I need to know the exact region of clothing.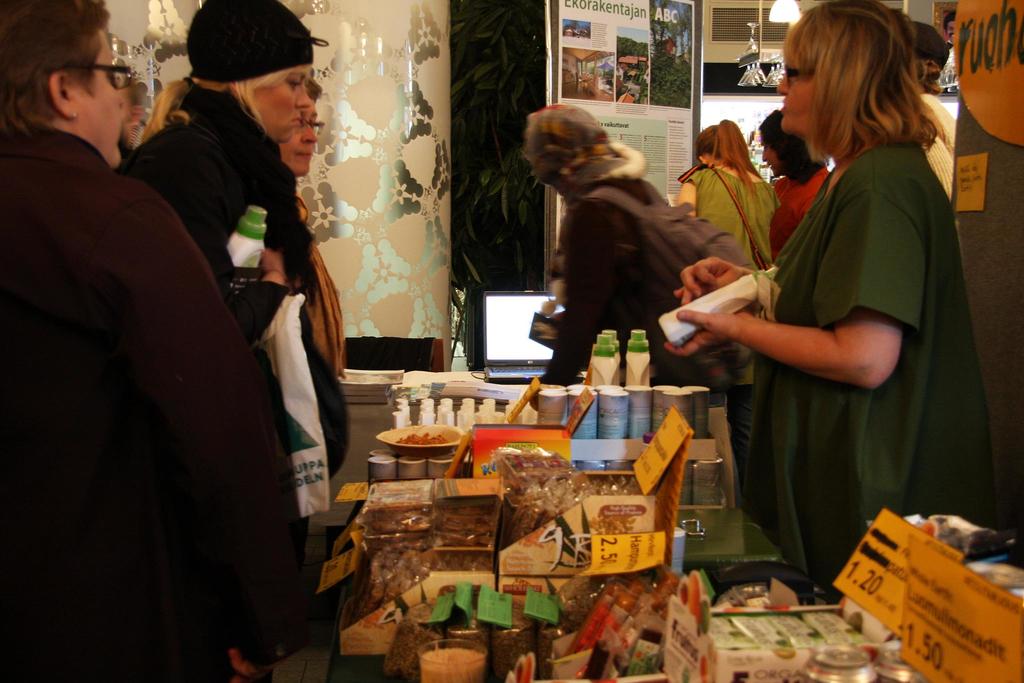
Region: (529,167,762,383).
